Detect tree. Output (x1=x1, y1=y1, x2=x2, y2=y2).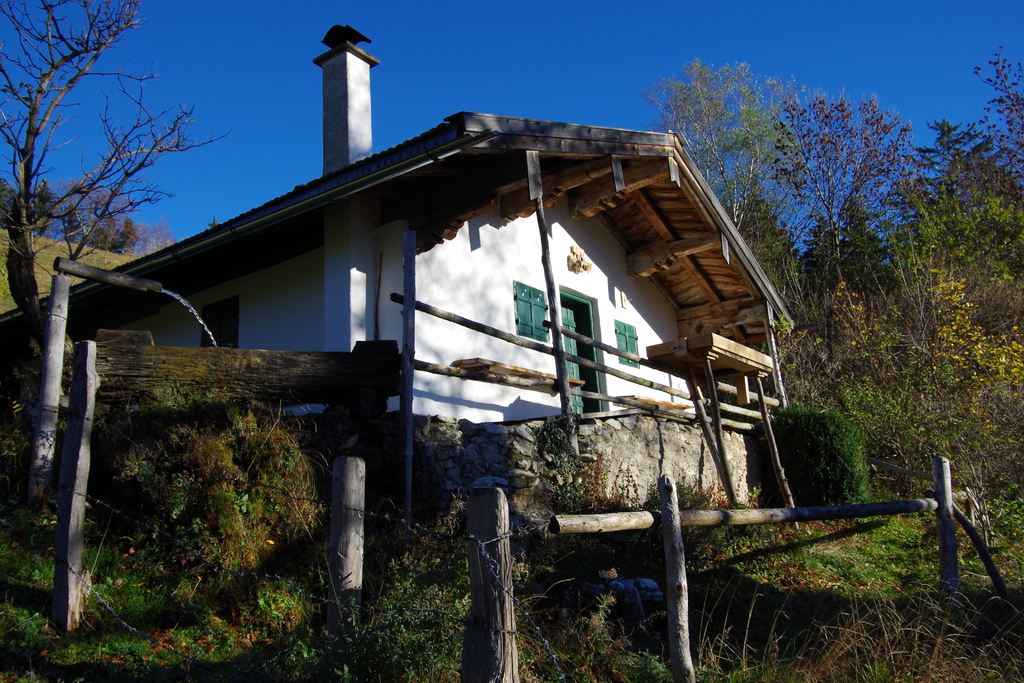
(x1=628, y1=49, x2=800, y2=236).
